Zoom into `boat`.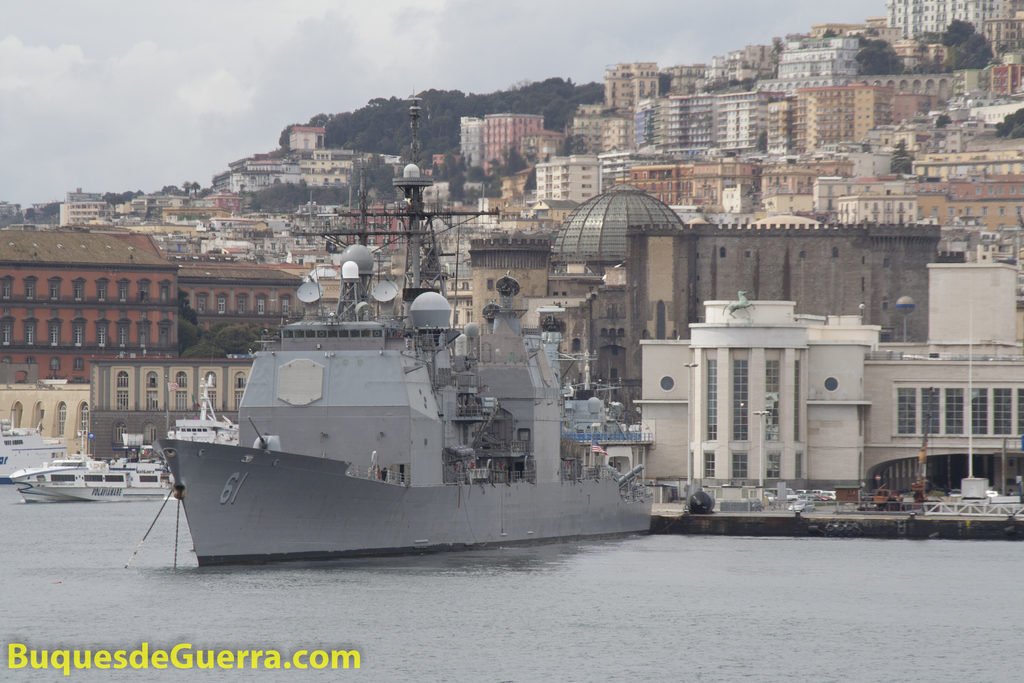
Zoom target: Rect(158, 374, 242, 450).
